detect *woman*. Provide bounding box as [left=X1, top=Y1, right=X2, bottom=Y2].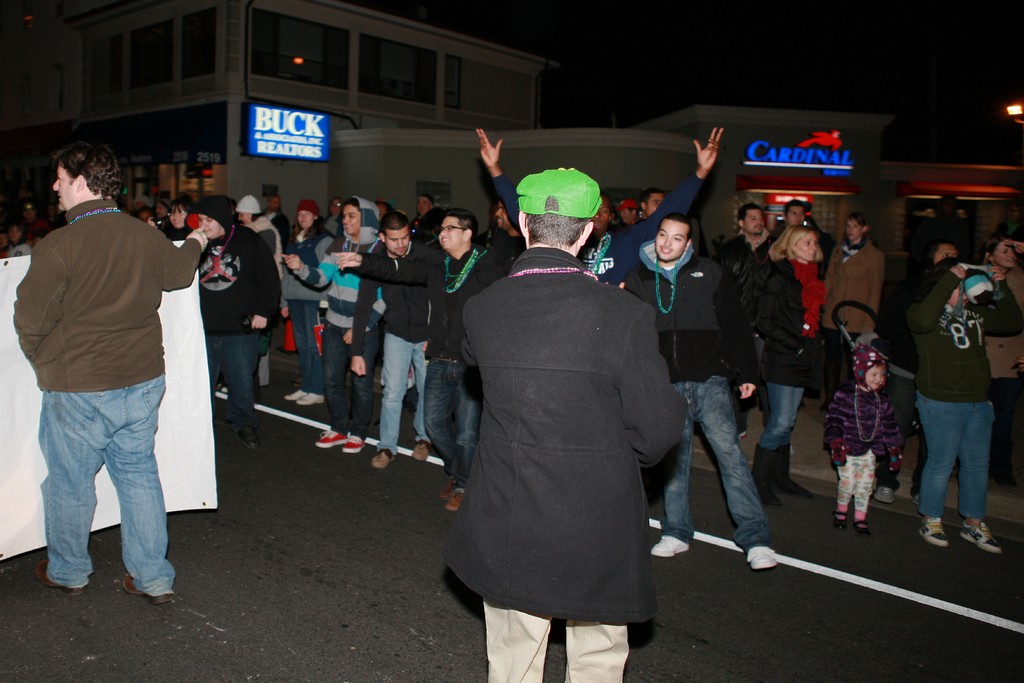
[left=273, top=198, right=339, bottom=406].
